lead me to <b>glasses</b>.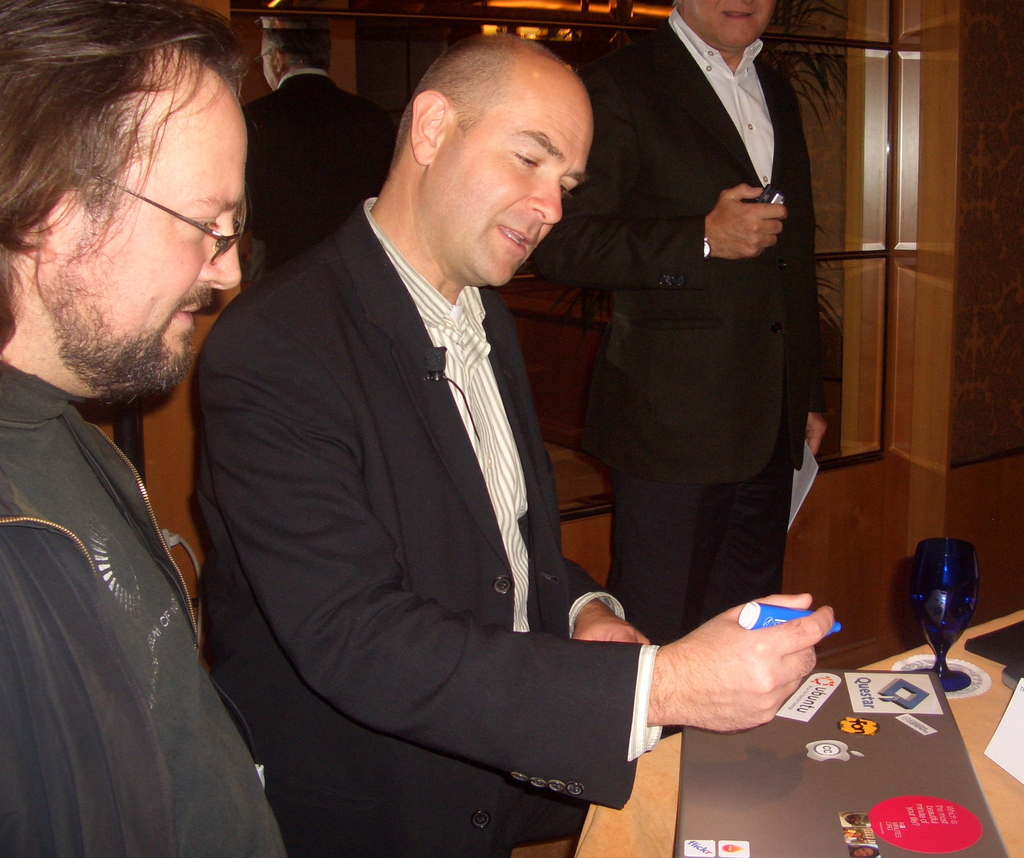
Lead to <box>252,47,269,68</box>.
